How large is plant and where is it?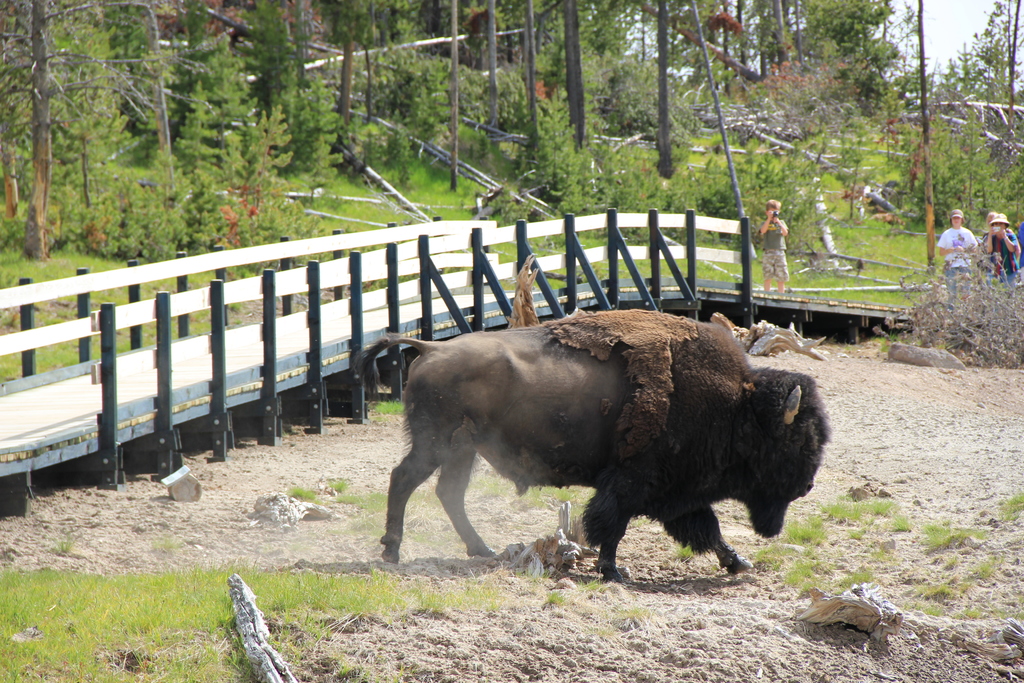
Bounding box: bbox=[230, 104, 316, 251].
